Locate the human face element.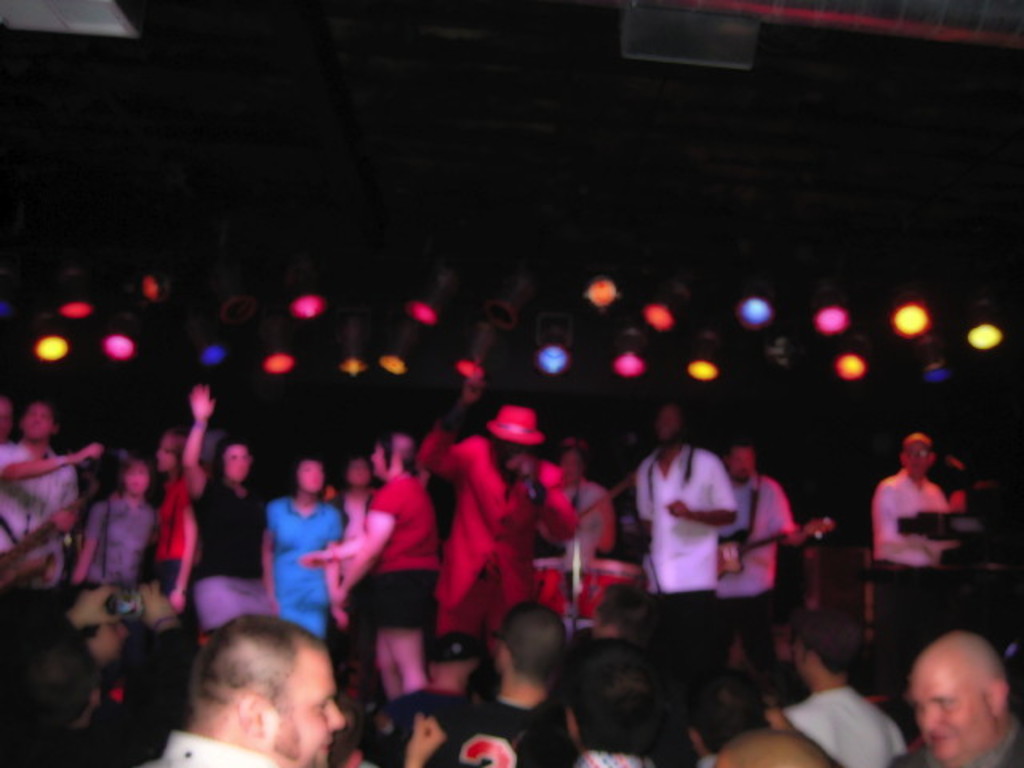
Element bbox: (120,458,150,494).
